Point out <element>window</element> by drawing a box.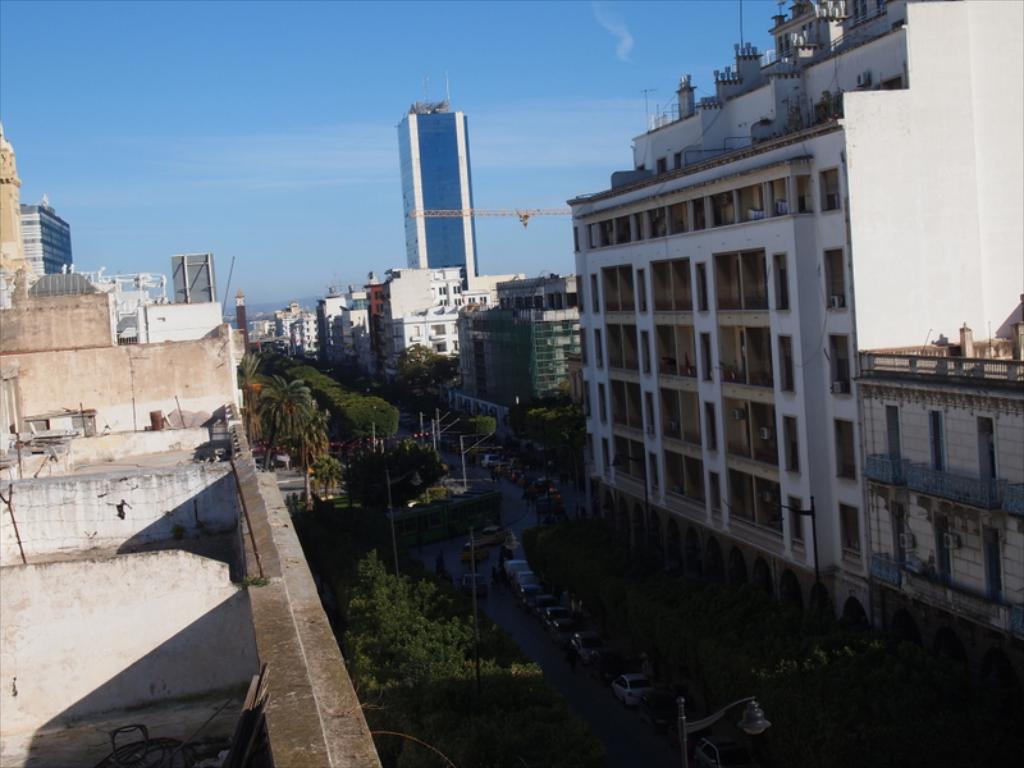
<region>777, 412, 800, 477</region>.
